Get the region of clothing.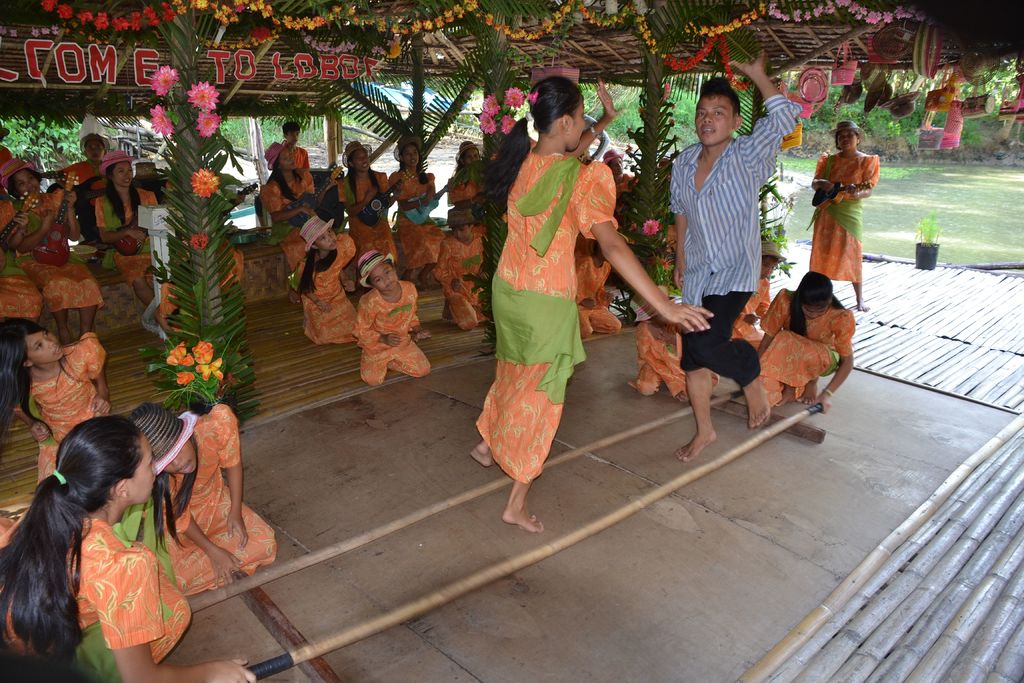
118 403 280 599.
